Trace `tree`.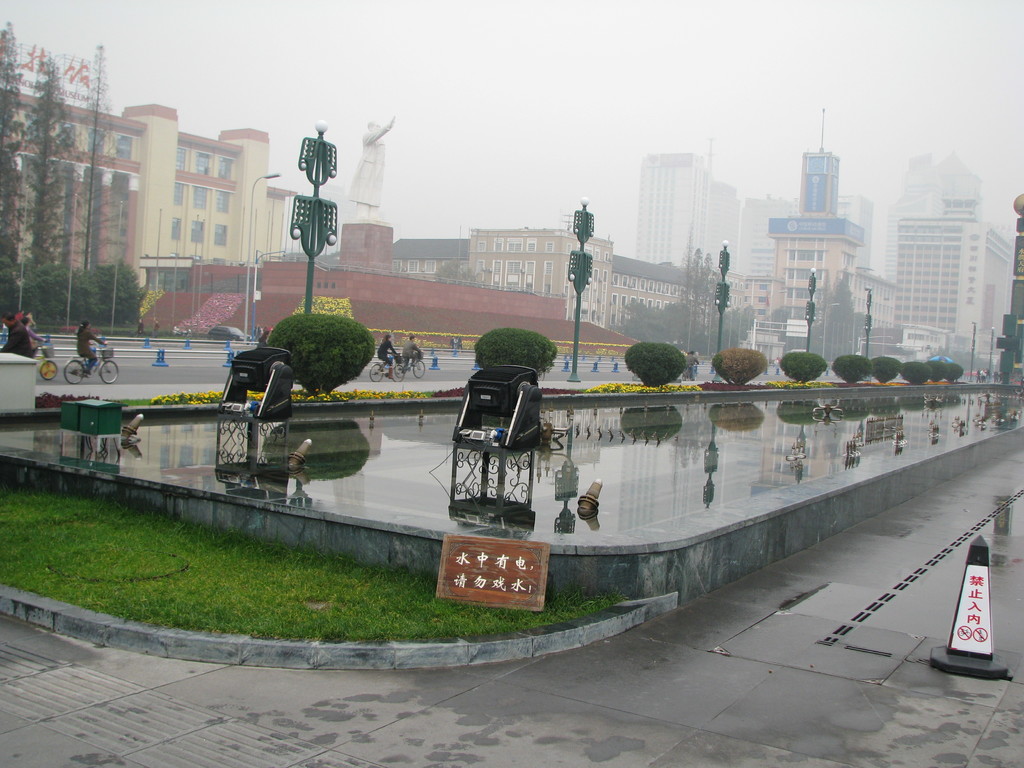
Traced to crop(906, 360, 932, 386).
